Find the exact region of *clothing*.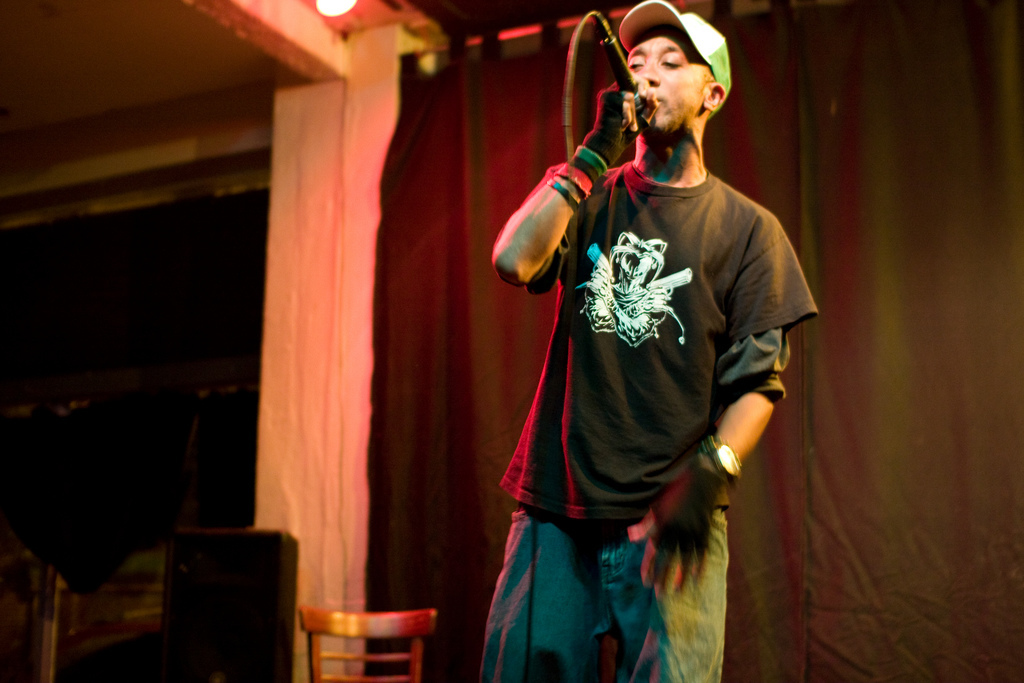
Exact region: locate(482, 508, 724, 682).
